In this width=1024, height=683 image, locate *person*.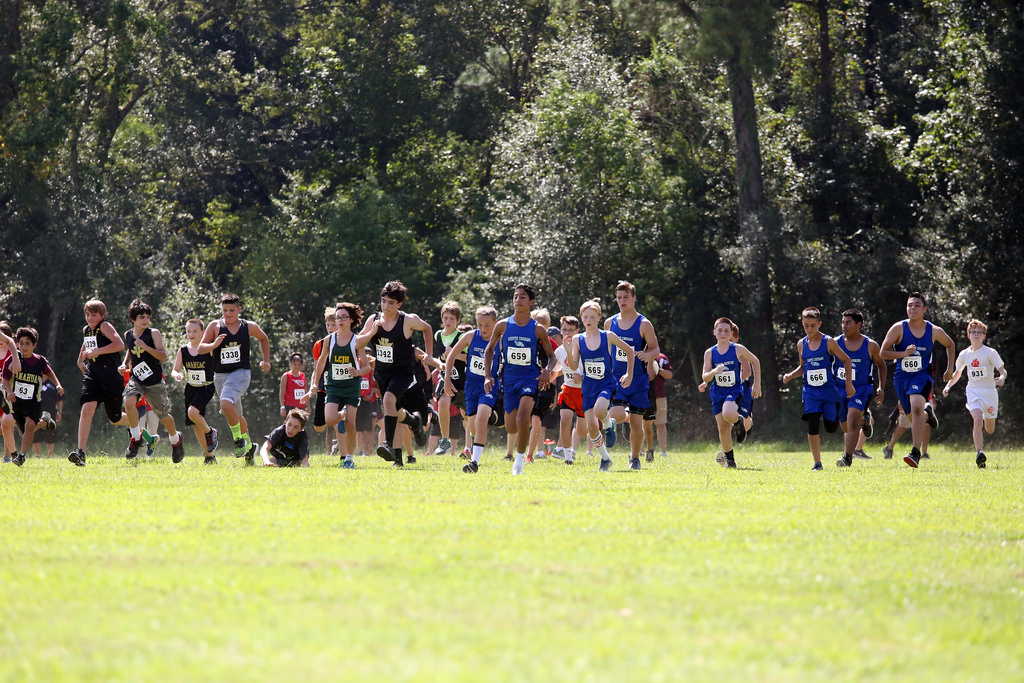
Bounding box: pyautogui.locateOnScreen(449, 311, 504, 468).
